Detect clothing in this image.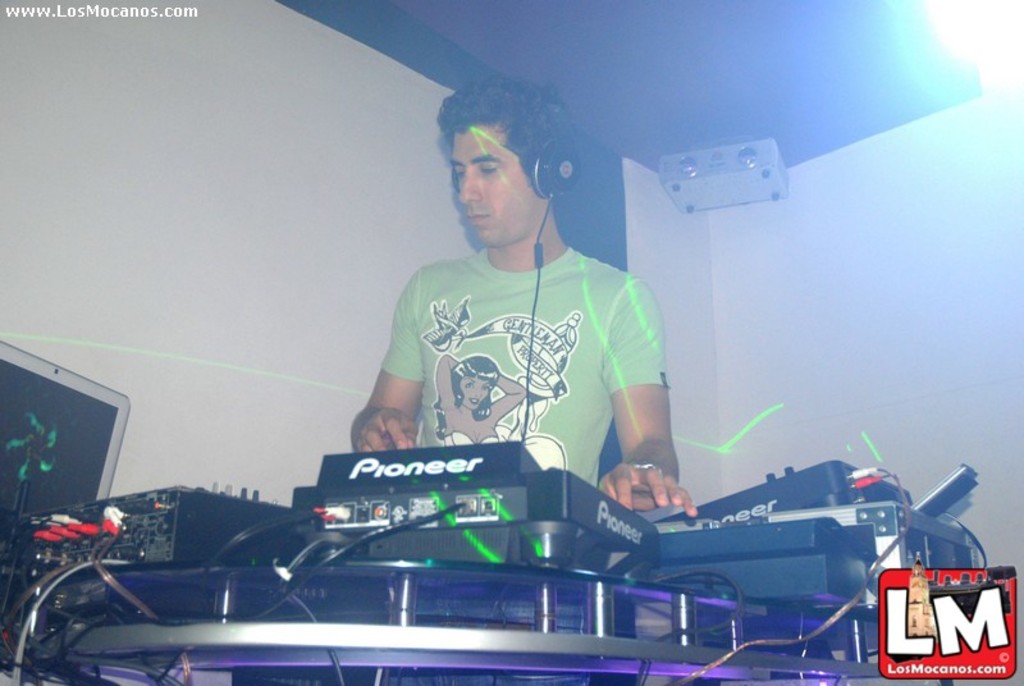
Detection: [447, 429, 567, 476].
